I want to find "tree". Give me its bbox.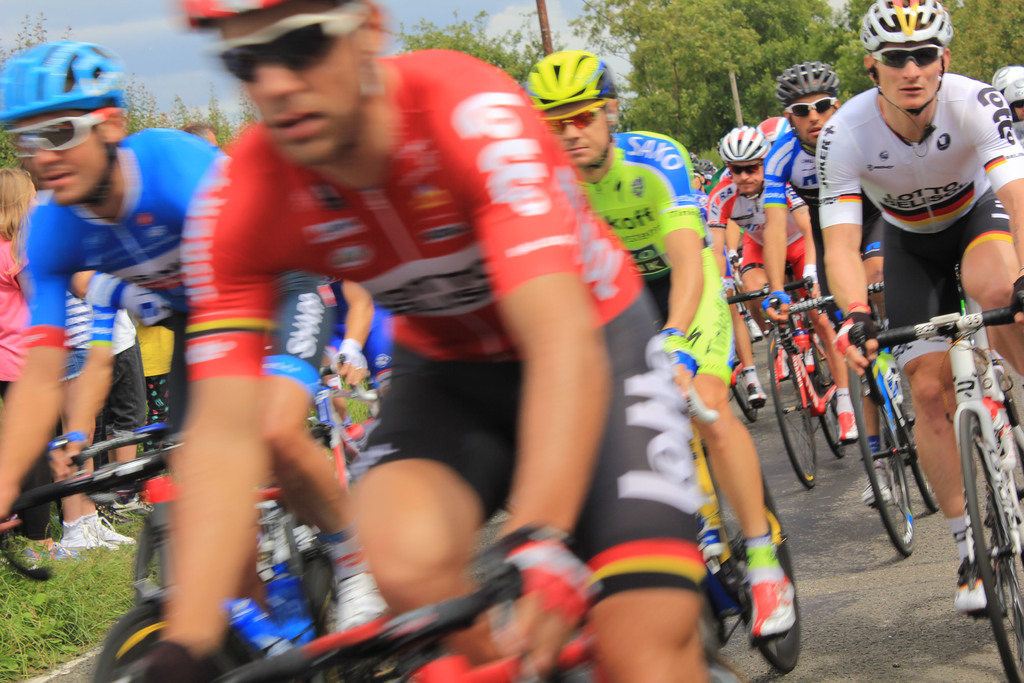
[x1=391, y1=0, x2=559, y2=136].
